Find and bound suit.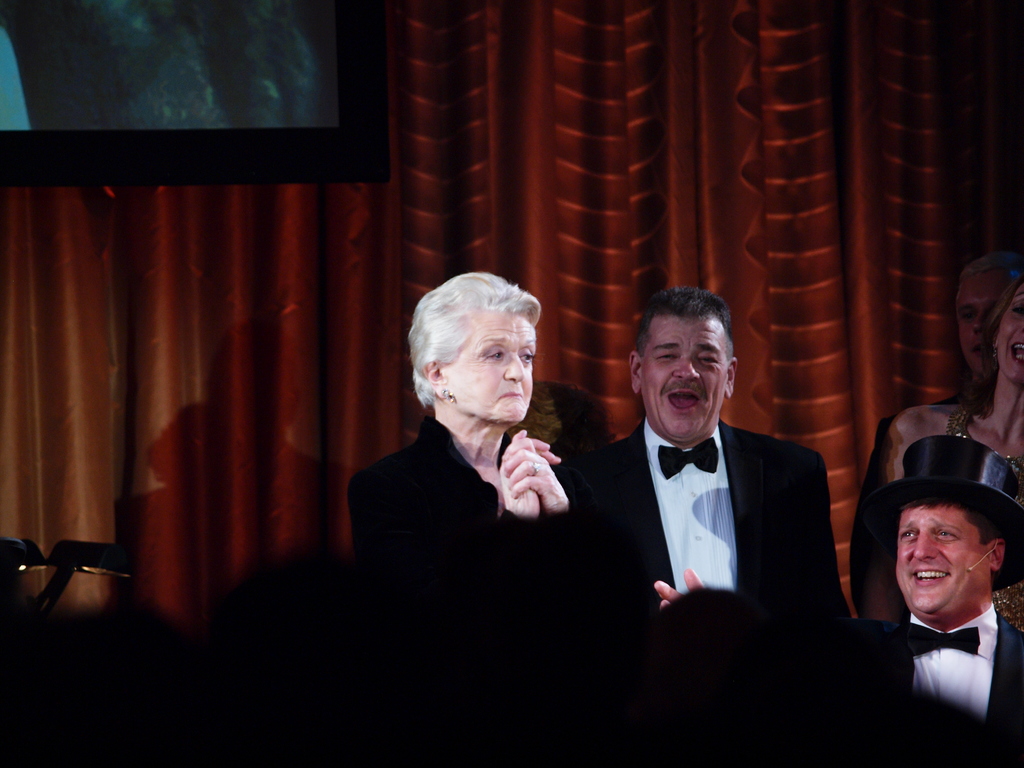
Bound: detection(341, 412, 589, 636).
